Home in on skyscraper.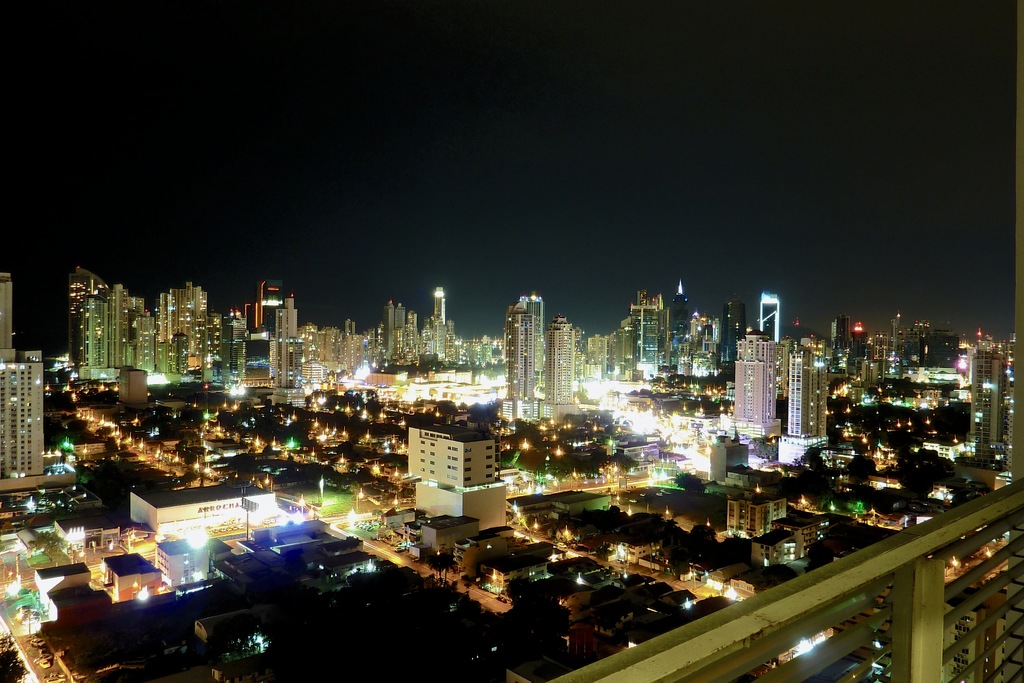
Homed in at bbox=(432, 285, 445, 322).
